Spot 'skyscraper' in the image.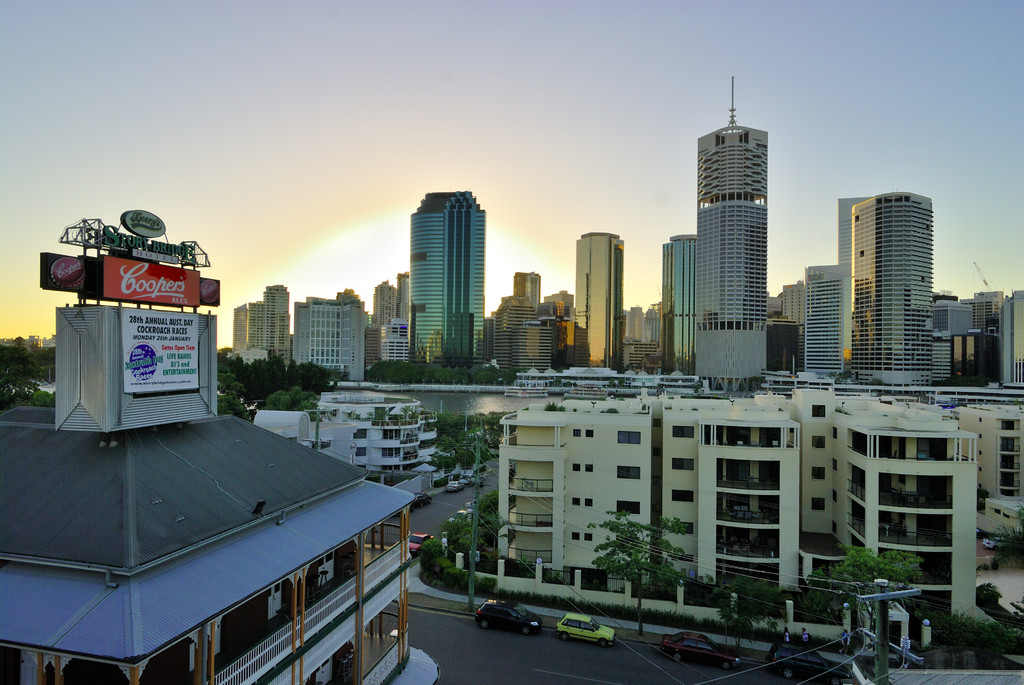
'skyscraper' found at l=664, t=233, r=700, b=369.
